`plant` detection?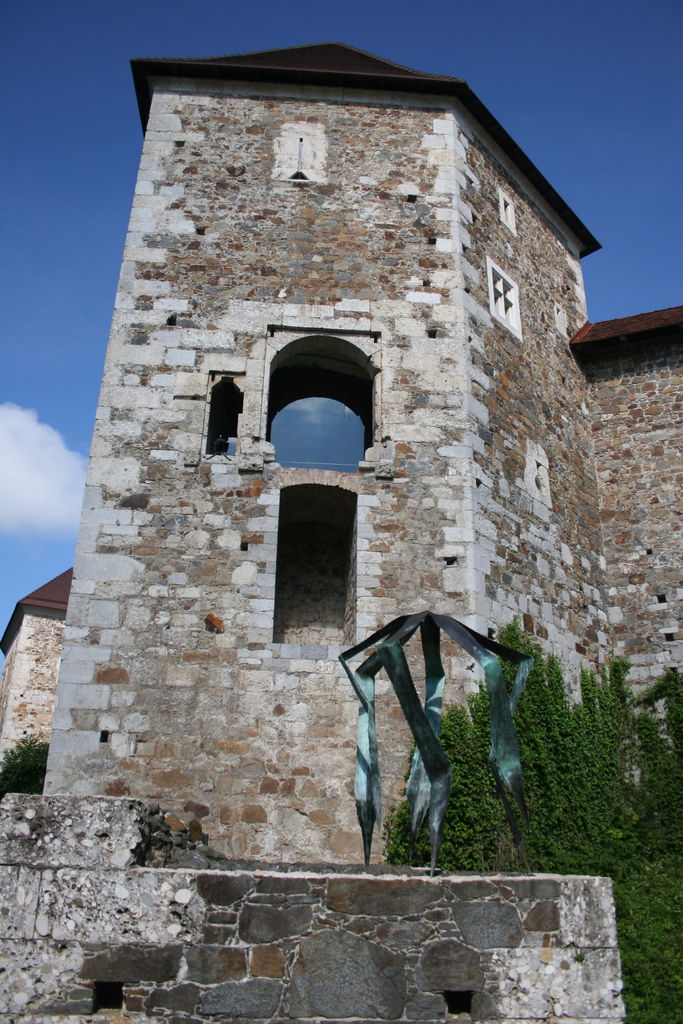
x1=0, y1=724, x2=54, y2=801
